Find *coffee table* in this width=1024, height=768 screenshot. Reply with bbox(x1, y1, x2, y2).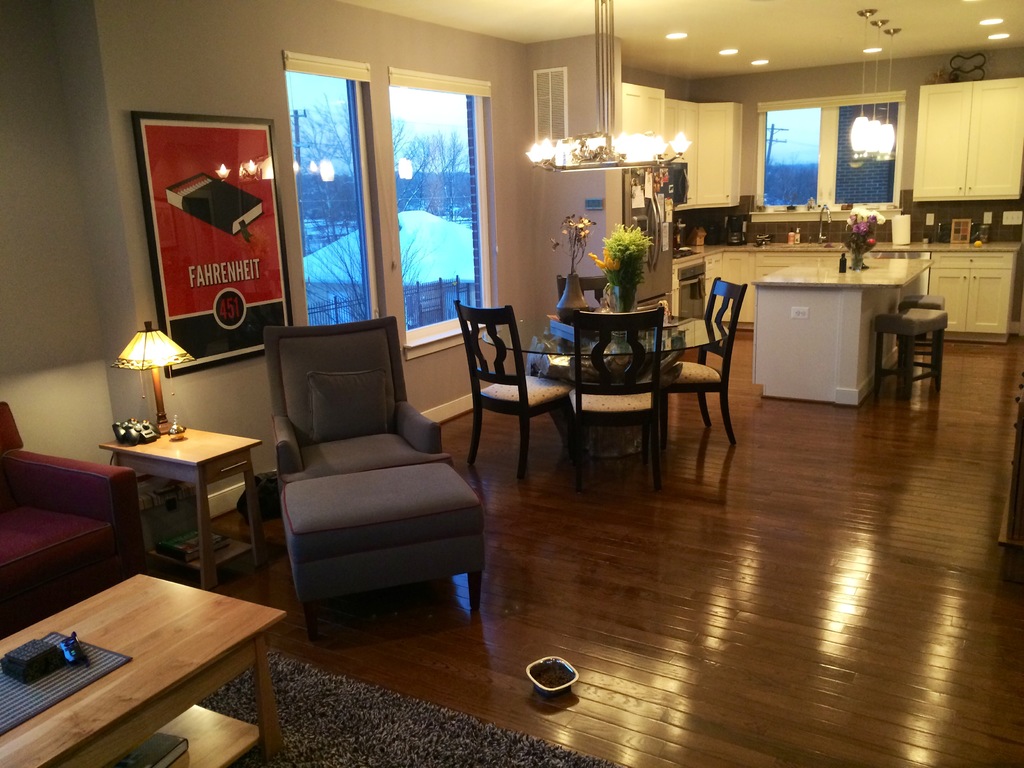
bbox(480, 304, 726, 495).
